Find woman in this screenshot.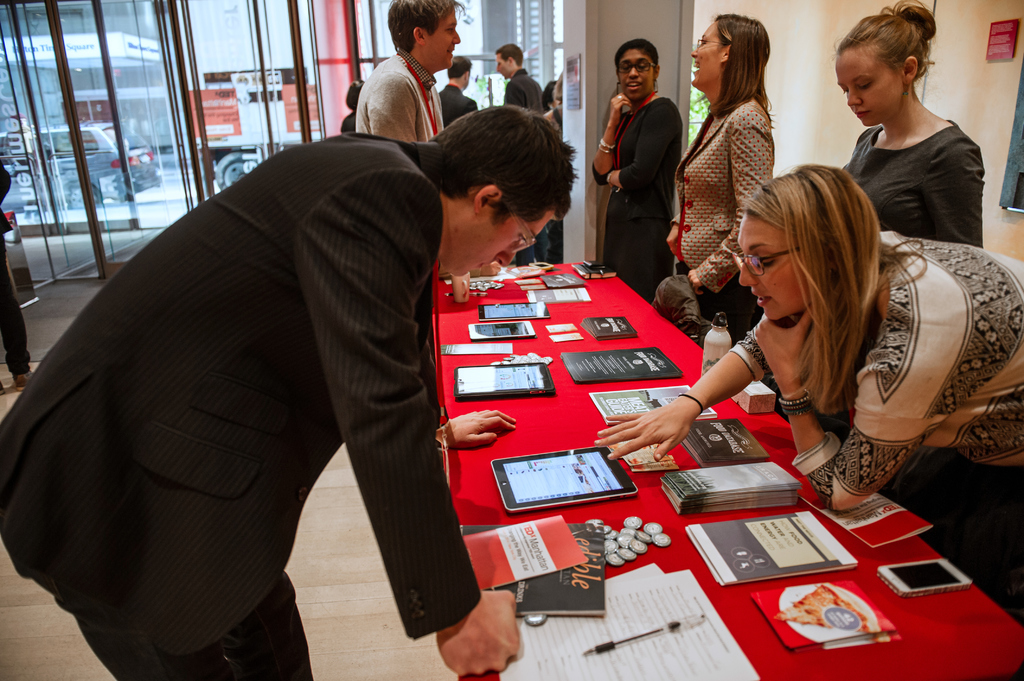
The bounding box for woman is bbox=(812, 3, 1005, 264).
